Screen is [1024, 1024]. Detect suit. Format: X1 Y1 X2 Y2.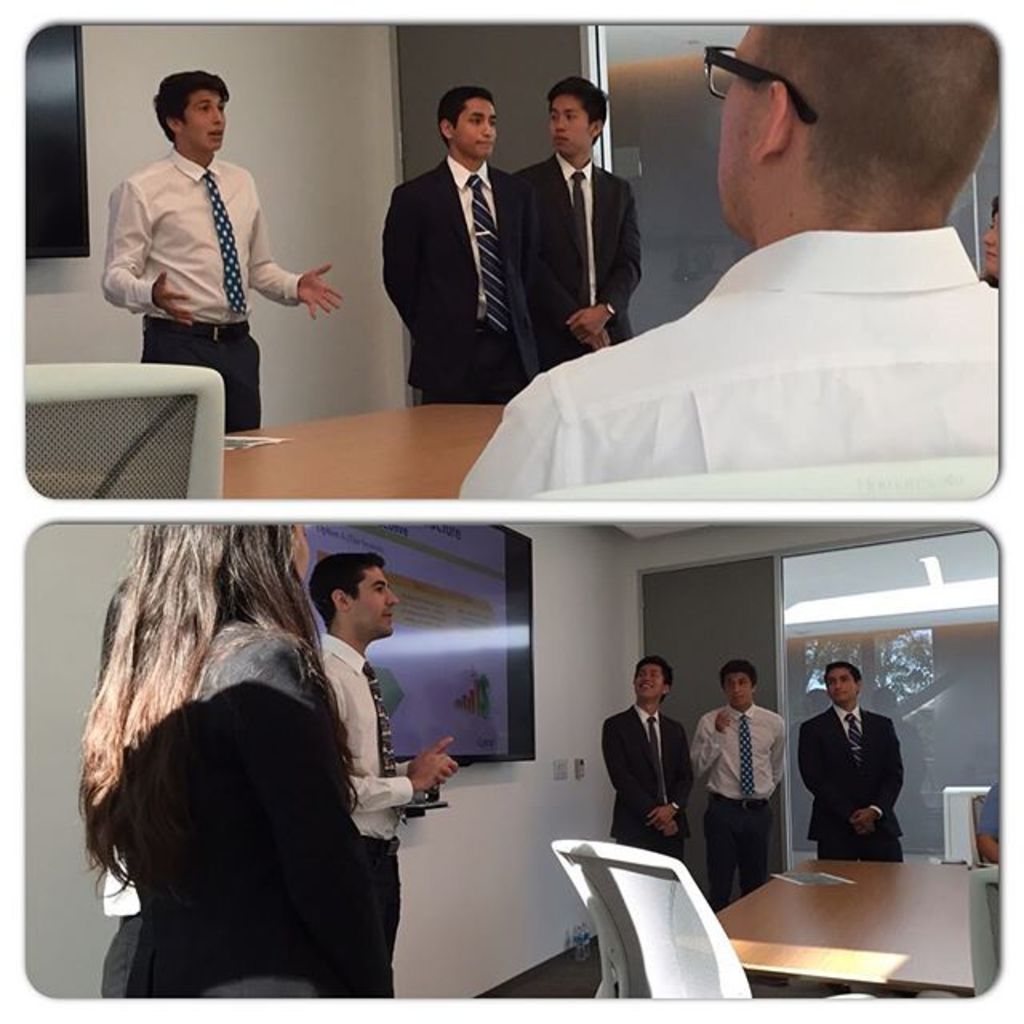
811 691 930 880.
